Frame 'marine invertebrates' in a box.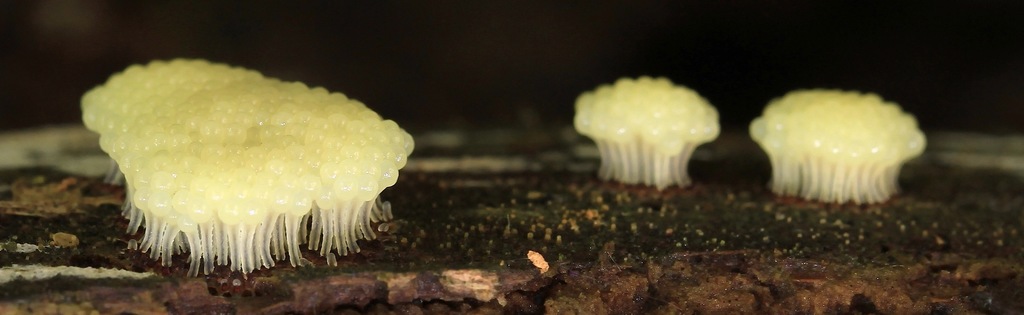
region(69, 56, 417, 273).
